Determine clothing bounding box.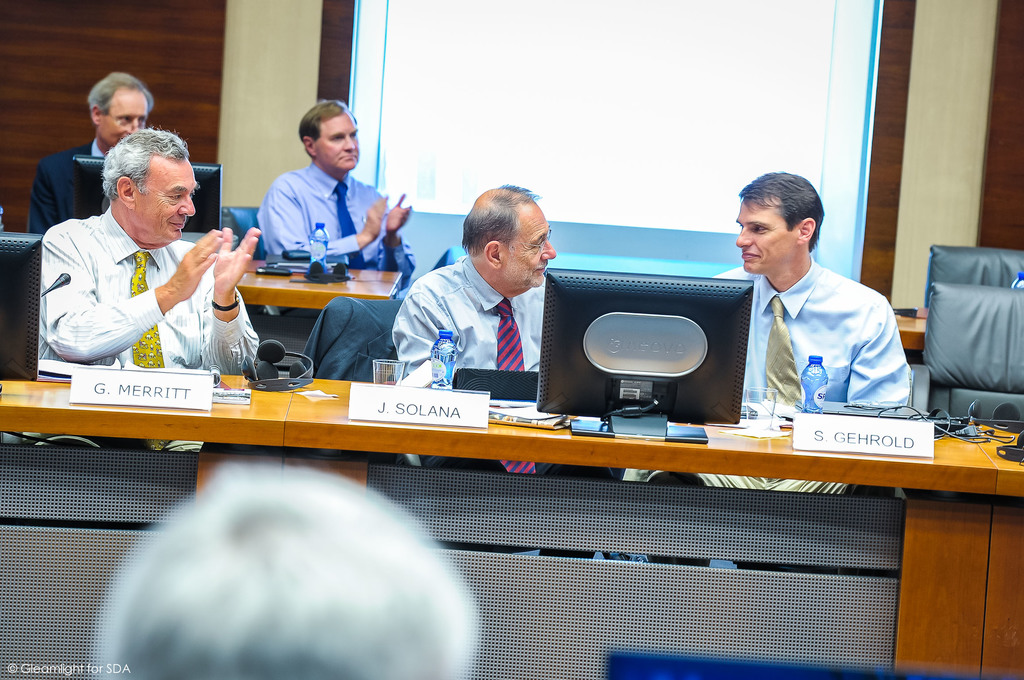
Determined: detection(259, 161, 412, 275).
